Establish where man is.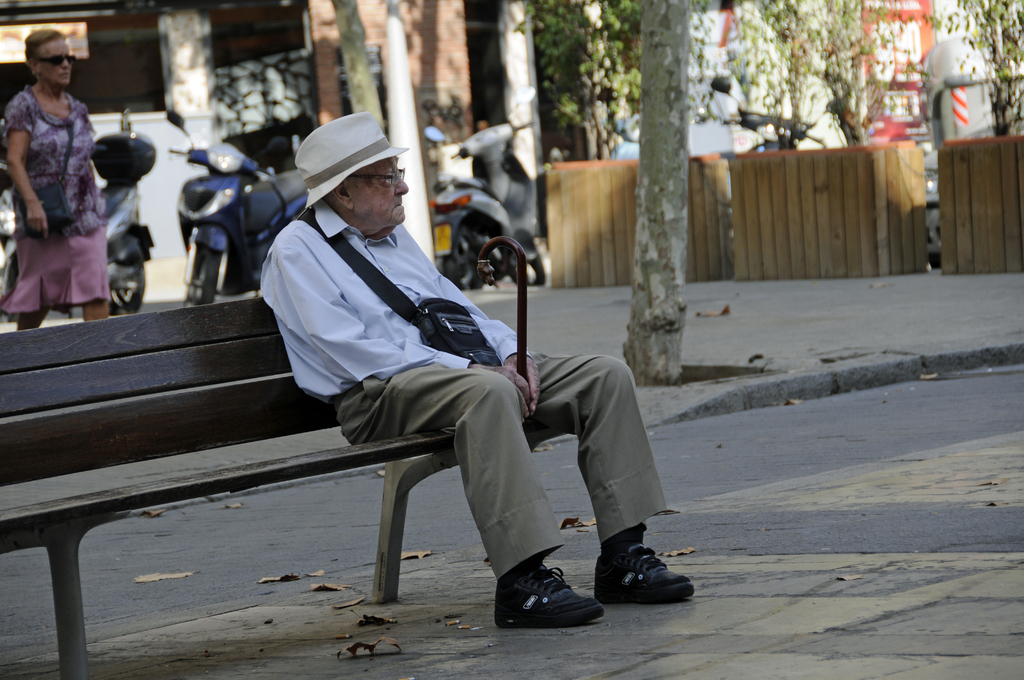
Established at 0 27 110 332.
